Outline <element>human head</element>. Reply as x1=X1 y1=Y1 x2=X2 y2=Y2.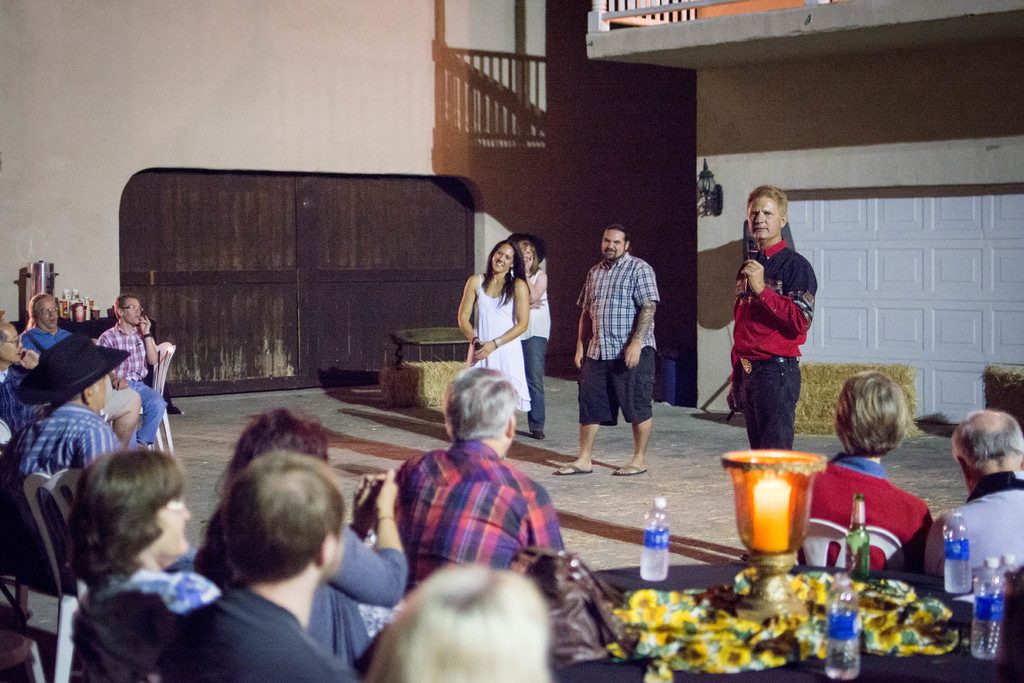
x1=520 y1=236 x2=537 y2=266.
